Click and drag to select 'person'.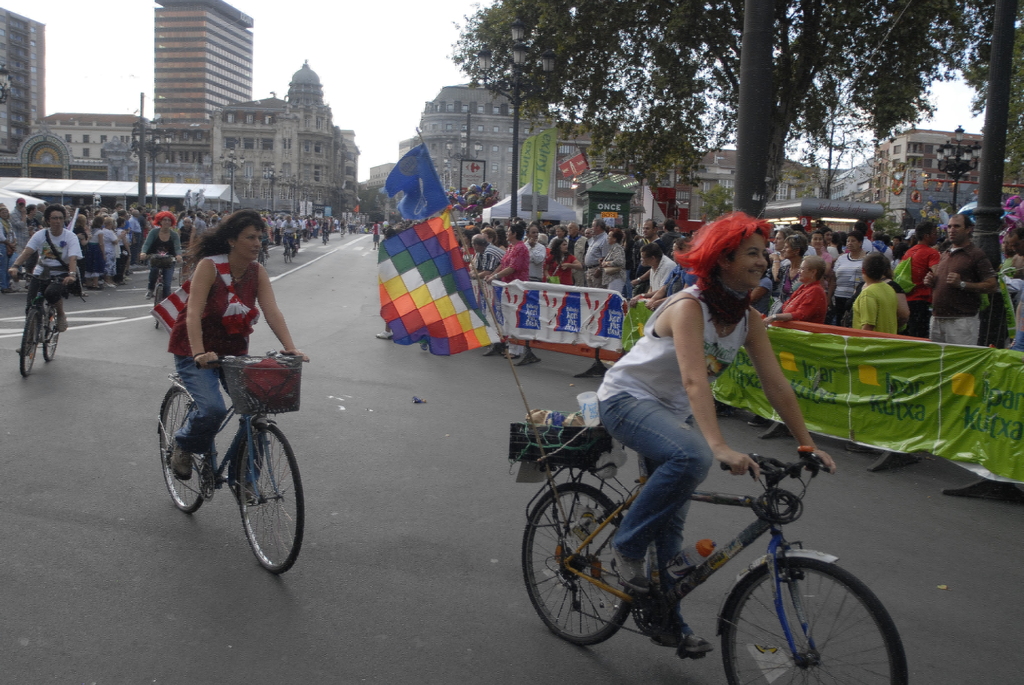
Selection: <region>149, 221, 300, 540</region>.
